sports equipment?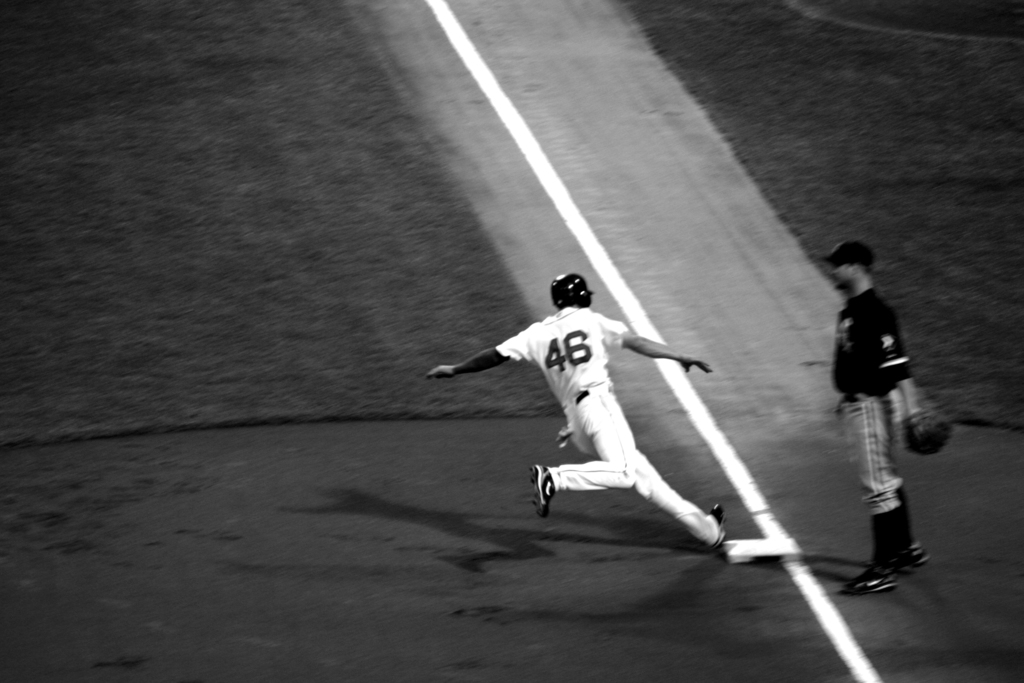
box=[549, 273, 591, 310]
